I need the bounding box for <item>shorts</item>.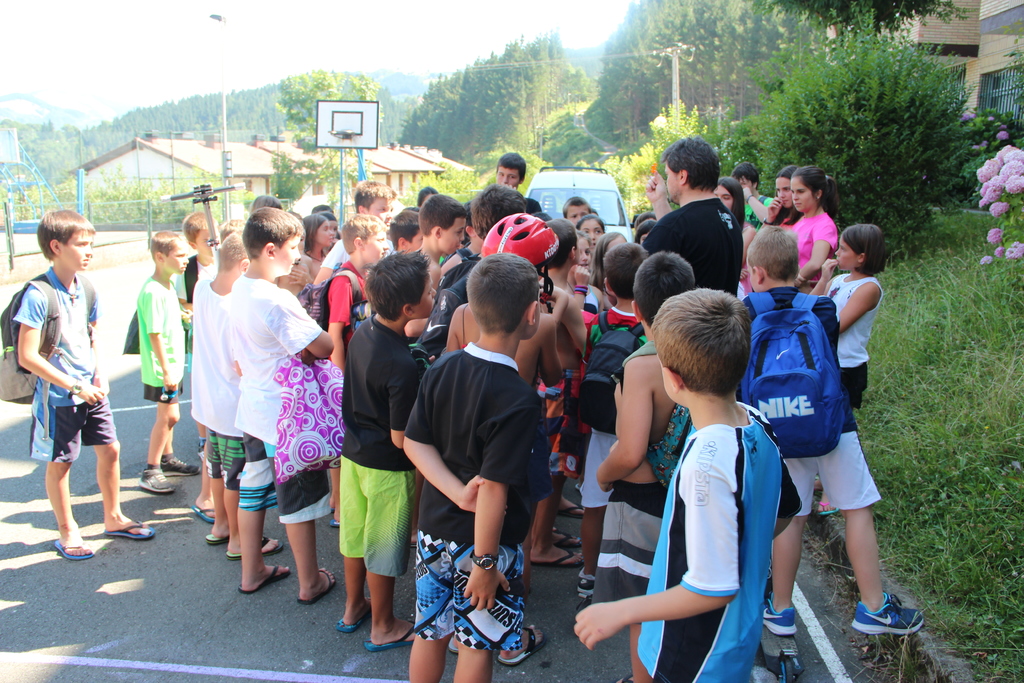
Here it is: x1=838 y1=365 x2=874 y2=413.
